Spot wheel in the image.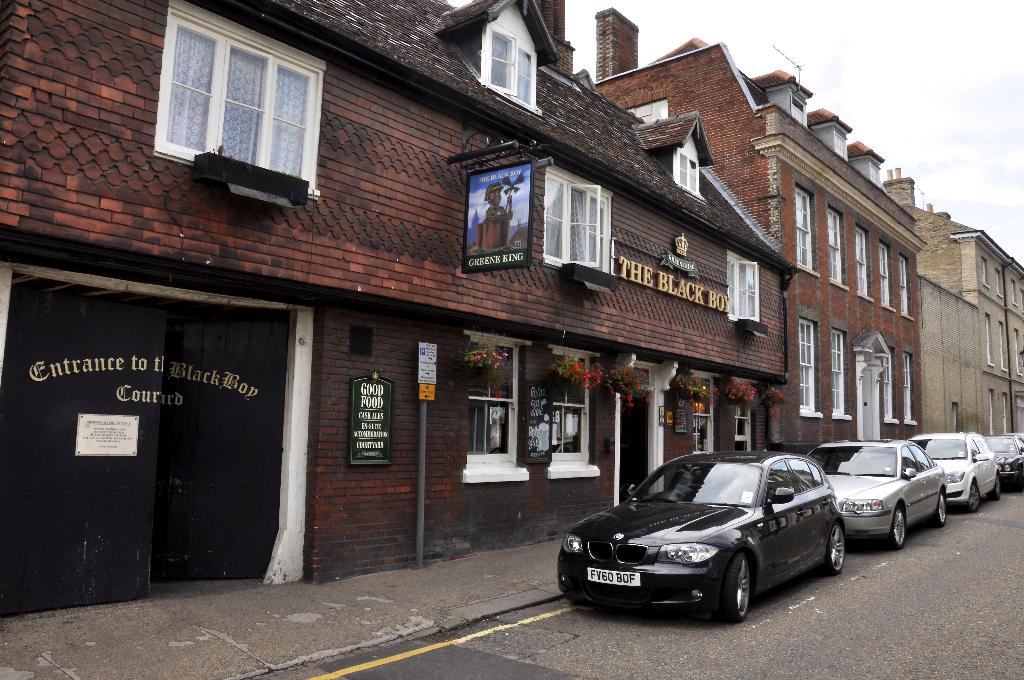
wheel found at <box>734,554,755,625</box>.
